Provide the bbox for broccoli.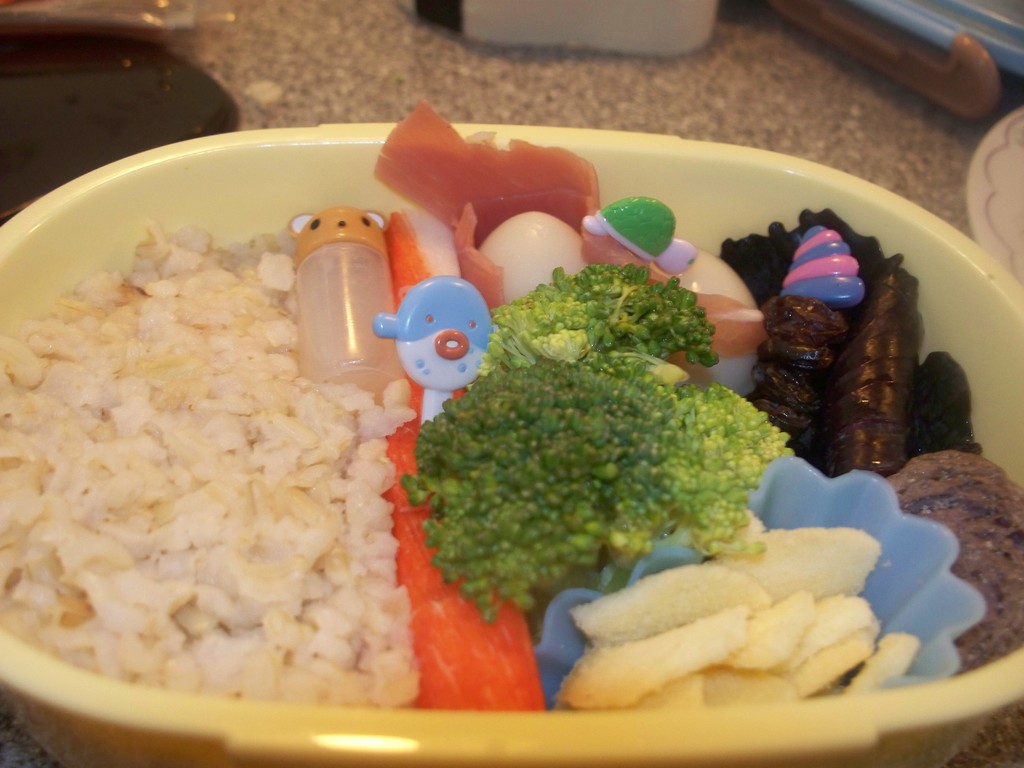
bbox=[402, 358, 792, 645].
